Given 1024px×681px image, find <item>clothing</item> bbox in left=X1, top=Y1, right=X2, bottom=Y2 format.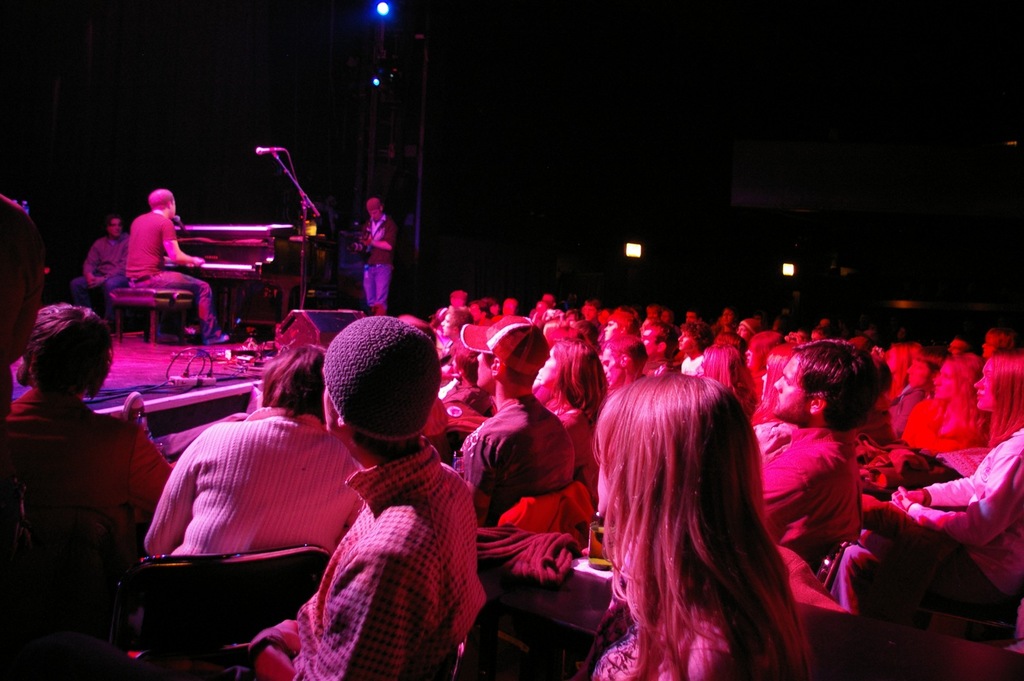
left=553, top=398, right=598, bottom=480.
